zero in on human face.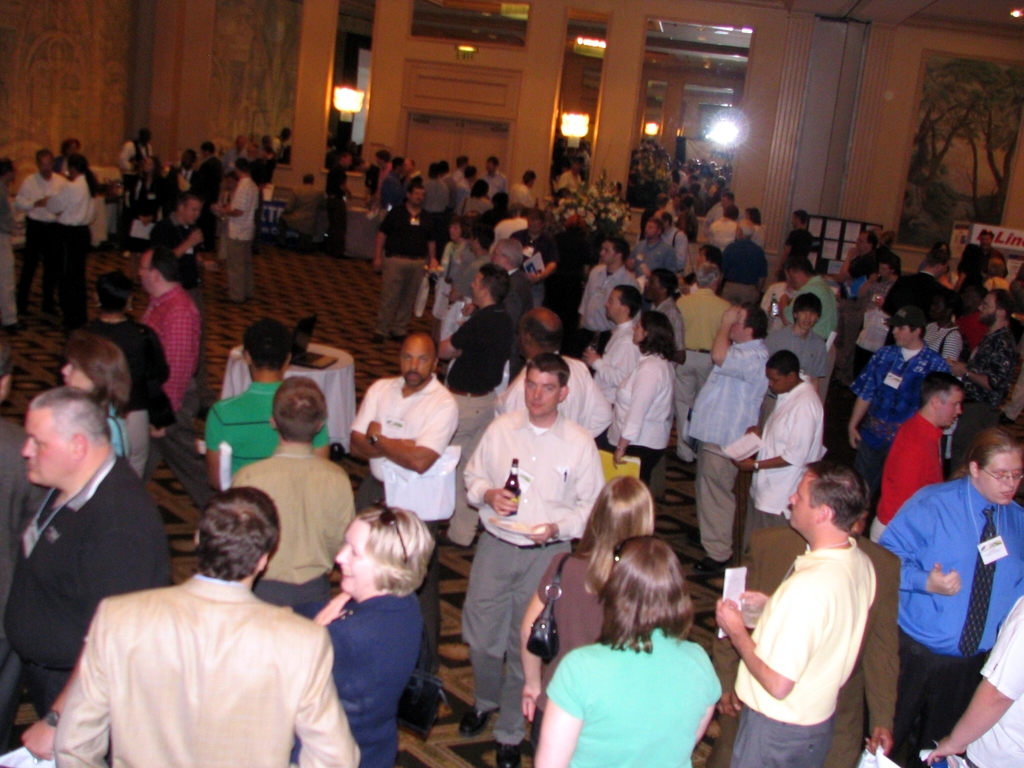
Zeroed in: x1=977 y1=449 x2=1023 y2=504.
